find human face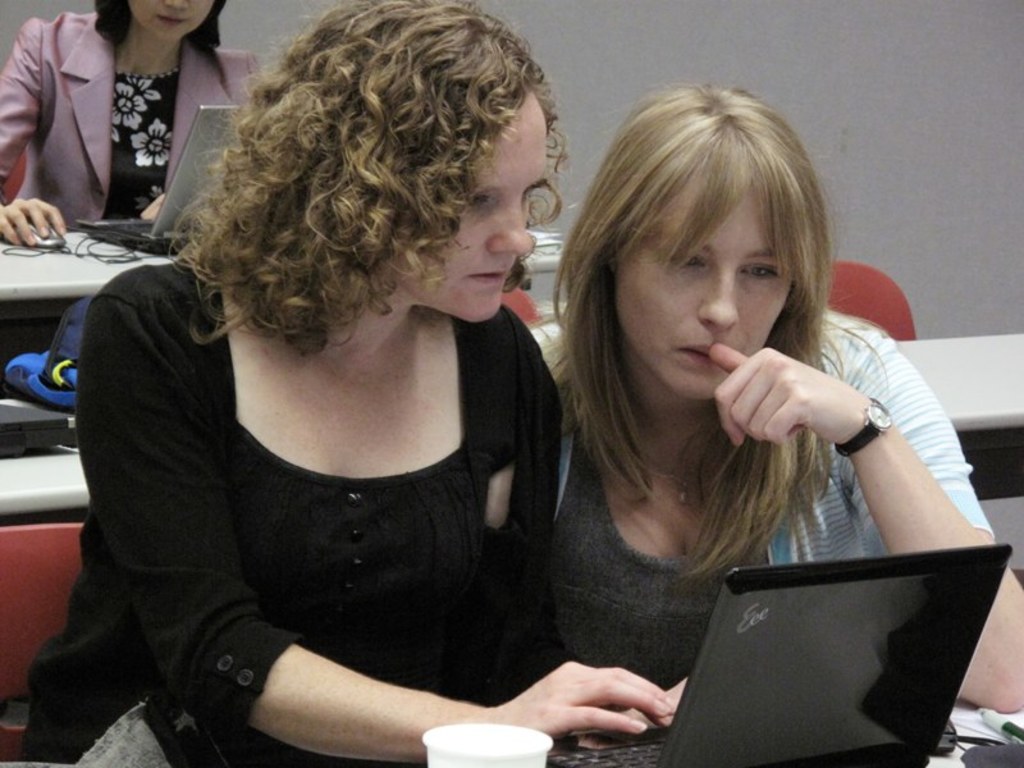
crop(388, 82, 548, 323)
